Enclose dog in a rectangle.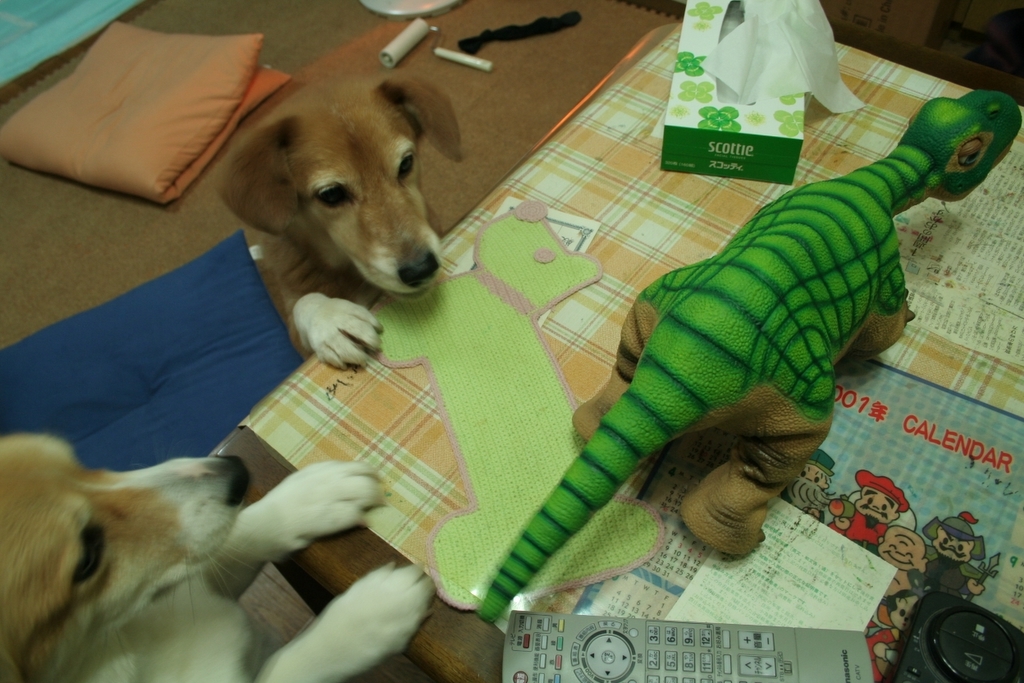
215/70/468/371.
